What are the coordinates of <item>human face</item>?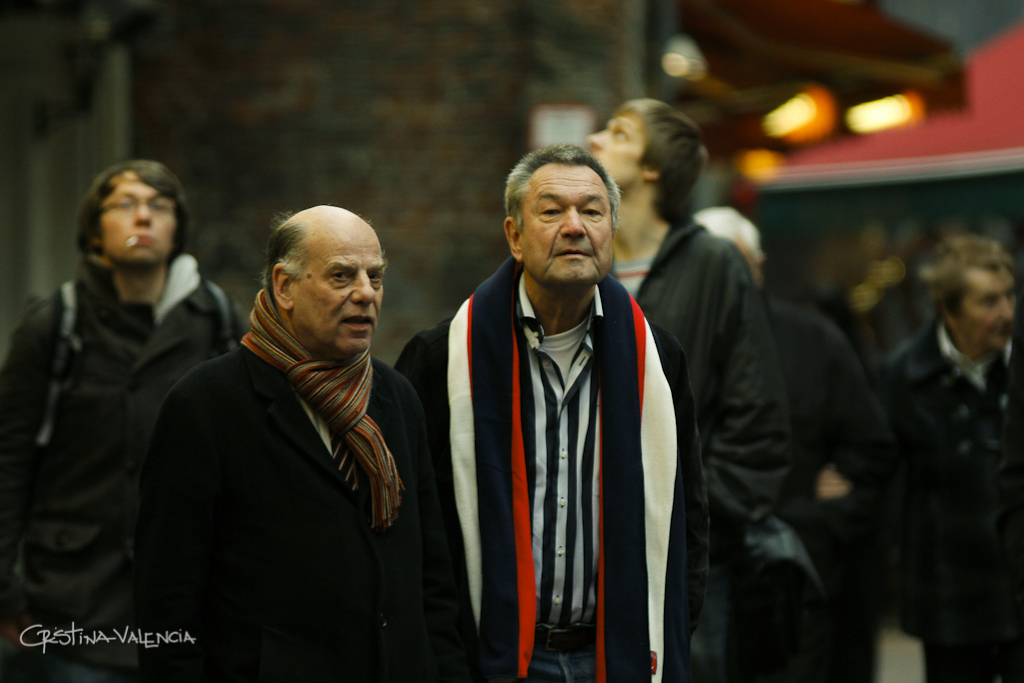
locate(961, 267, 1018, 348).
